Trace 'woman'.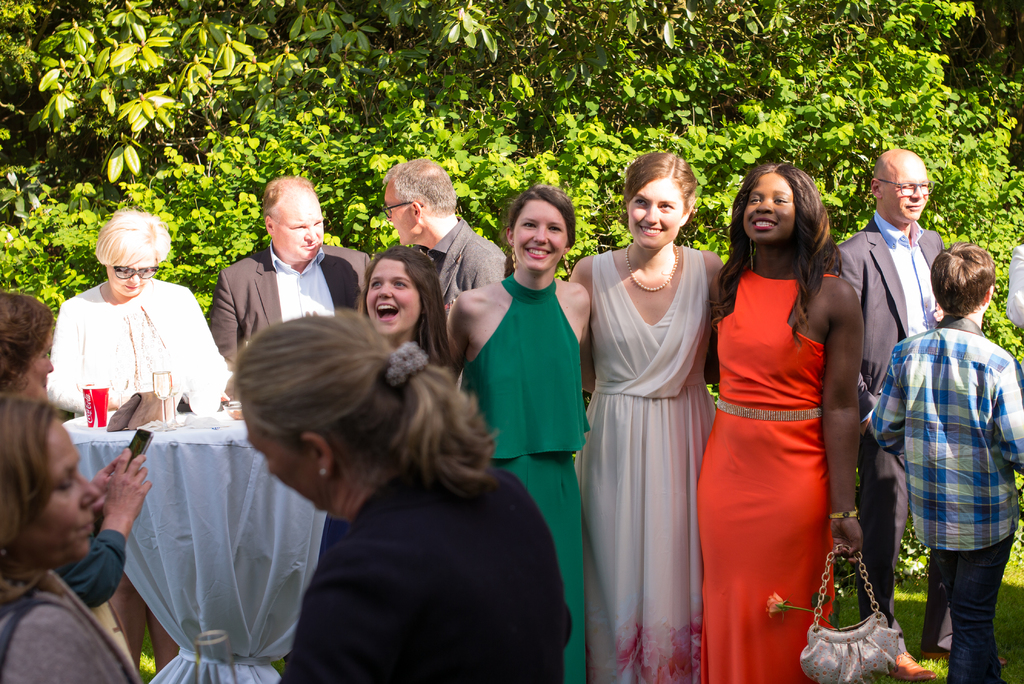
Traced to [568, 145, 723, 683].
